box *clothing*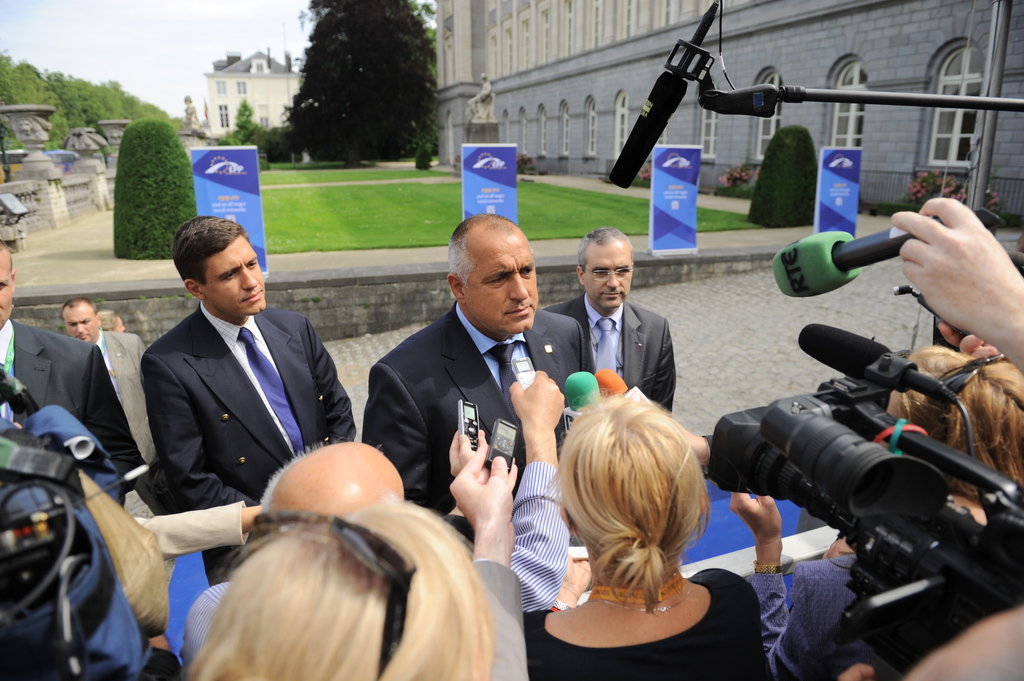
(x1=748, y1=550, x2=860, y2=680)
